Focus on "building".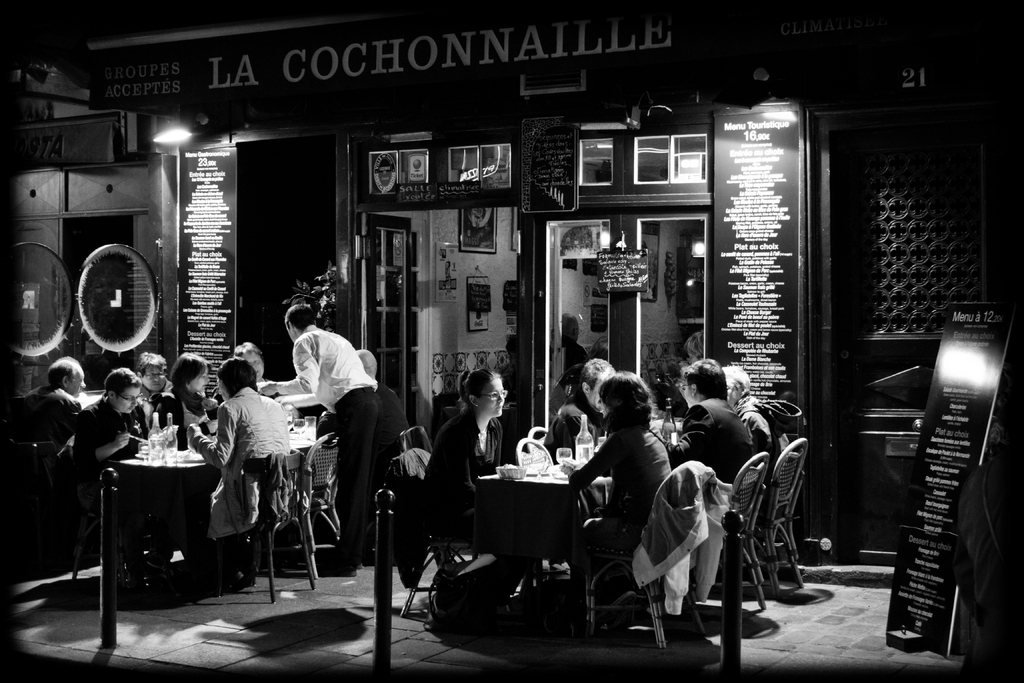
Focused at (0,0,1023,682).
